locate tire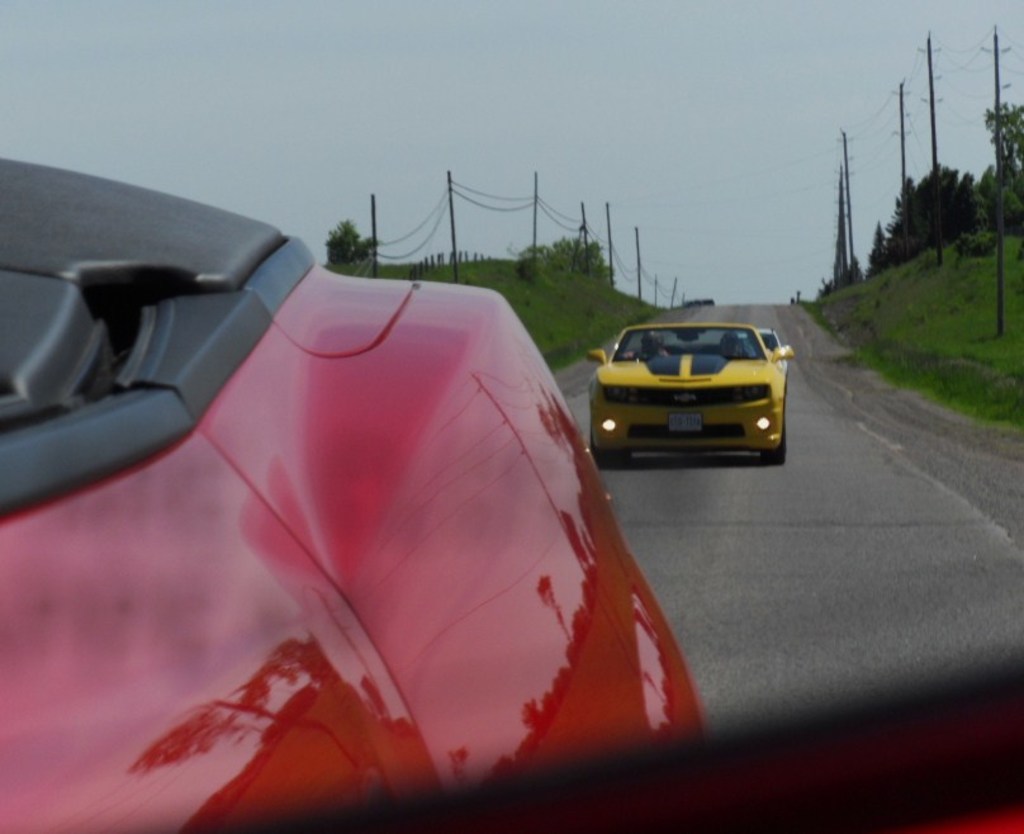
(591, 435, 631, 468)
